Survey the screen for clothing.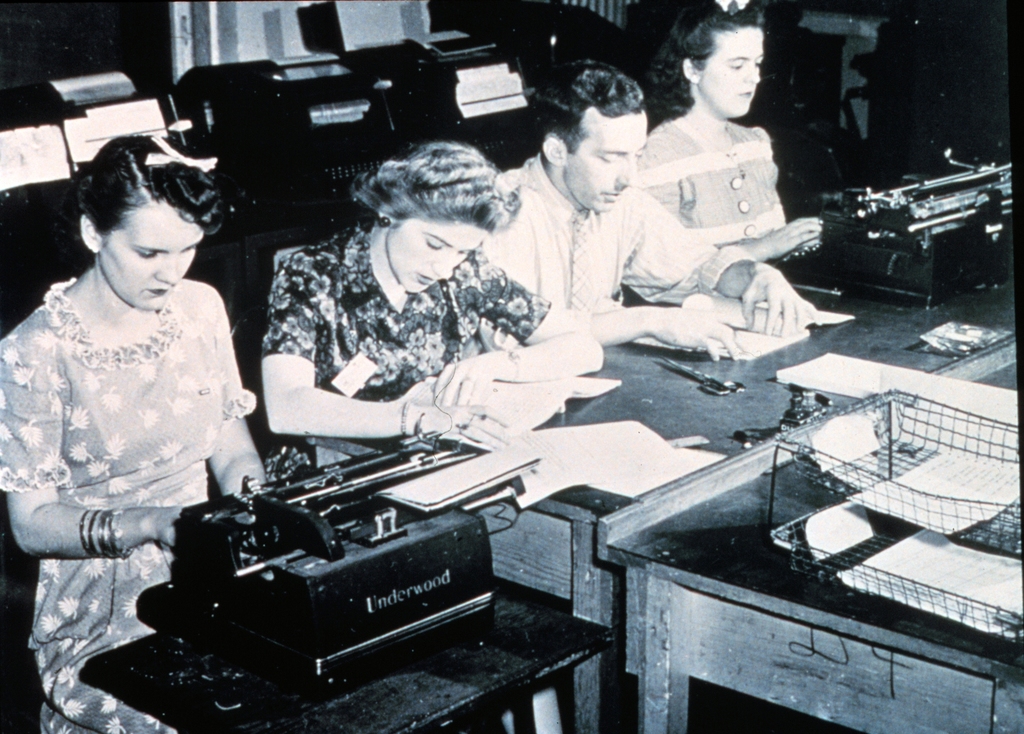
Survey found: x1=637, y1=117, x2=781, y2=251.
